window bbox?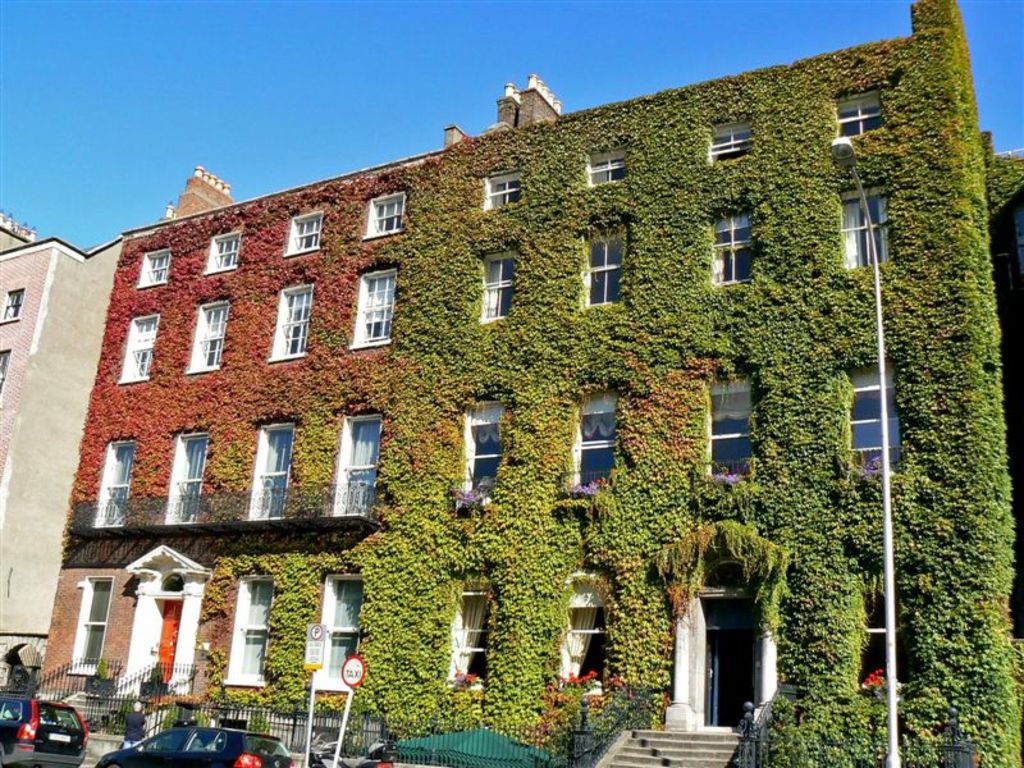
[left=115, top=314, right=152, bottom=388]
